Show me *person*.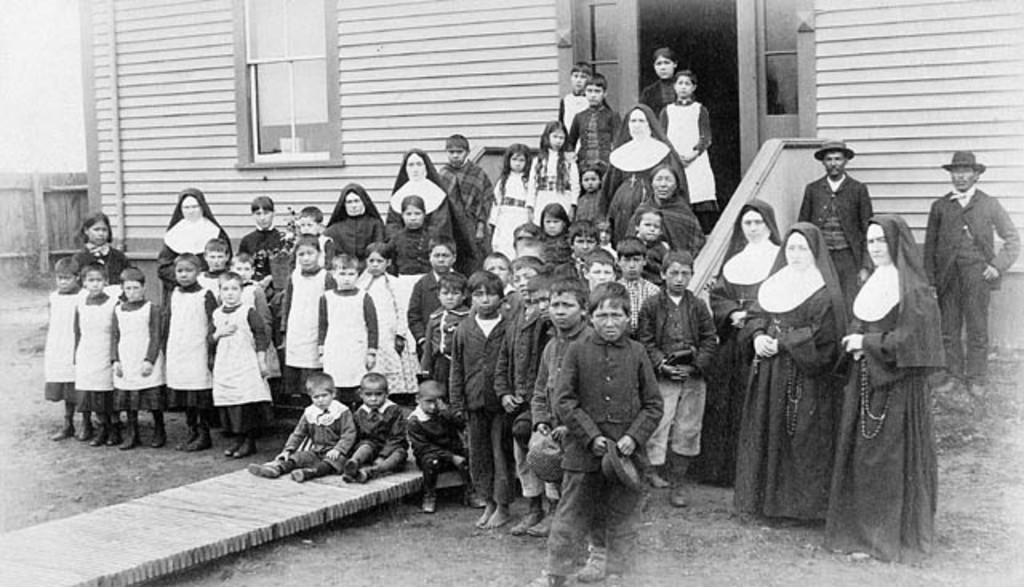
*person* is here: box(360, 234, 429, 397).
